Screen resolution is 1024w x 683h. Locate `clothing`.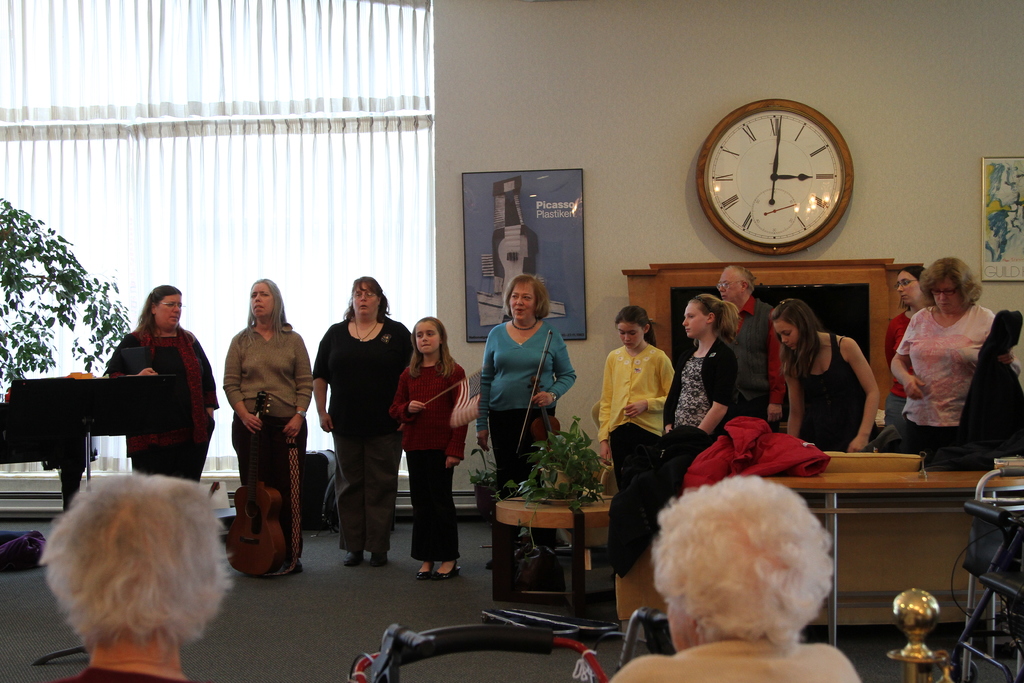
select_region(790, 333, 878, 456).
